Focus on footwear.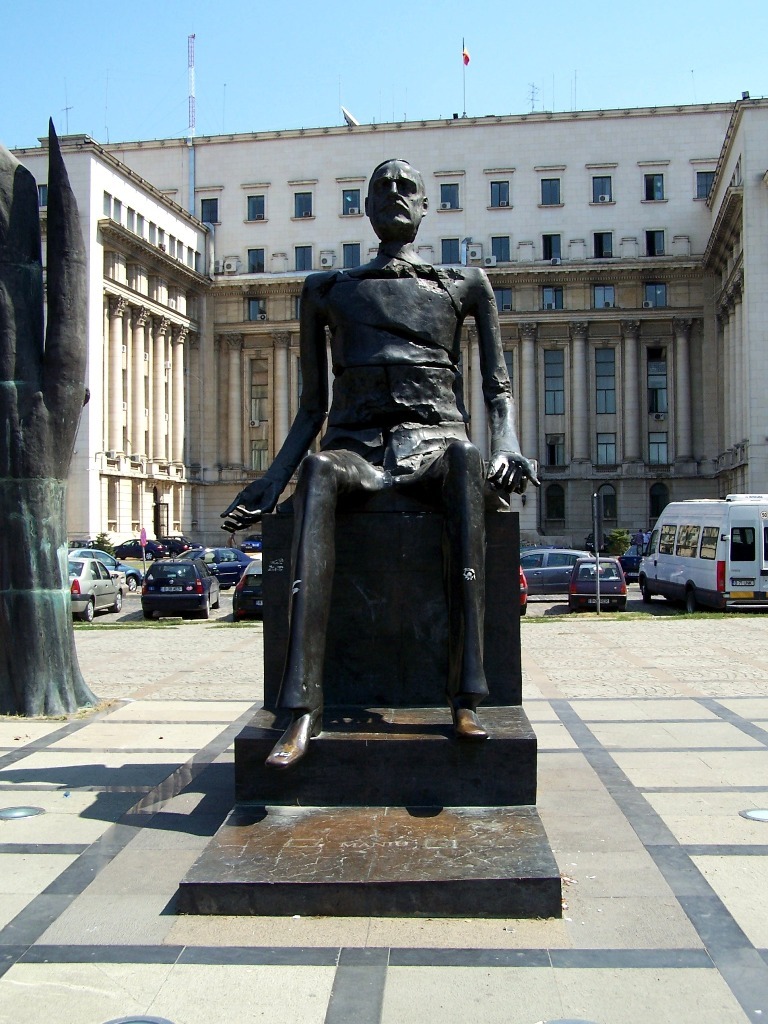
Focused at 260/708/318/758.
